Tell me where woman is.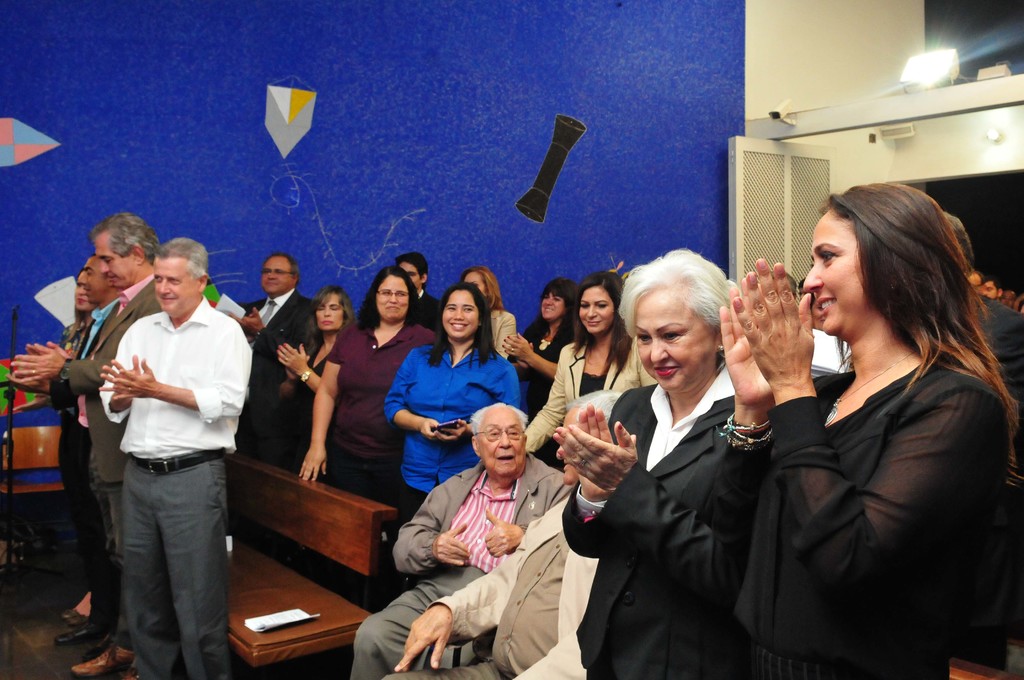
woman is at pyautogui.locateOnScreen(13, 270, 99, 628).
